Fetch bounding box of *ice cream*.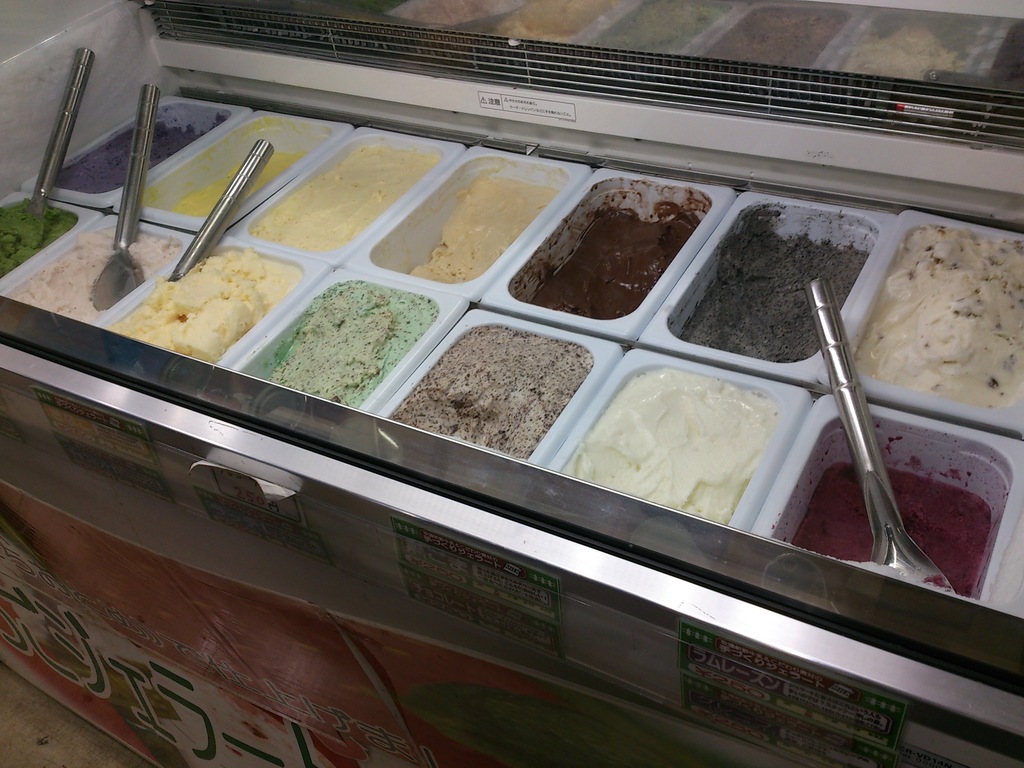
Bbox: 12, 221, 181, 322.
